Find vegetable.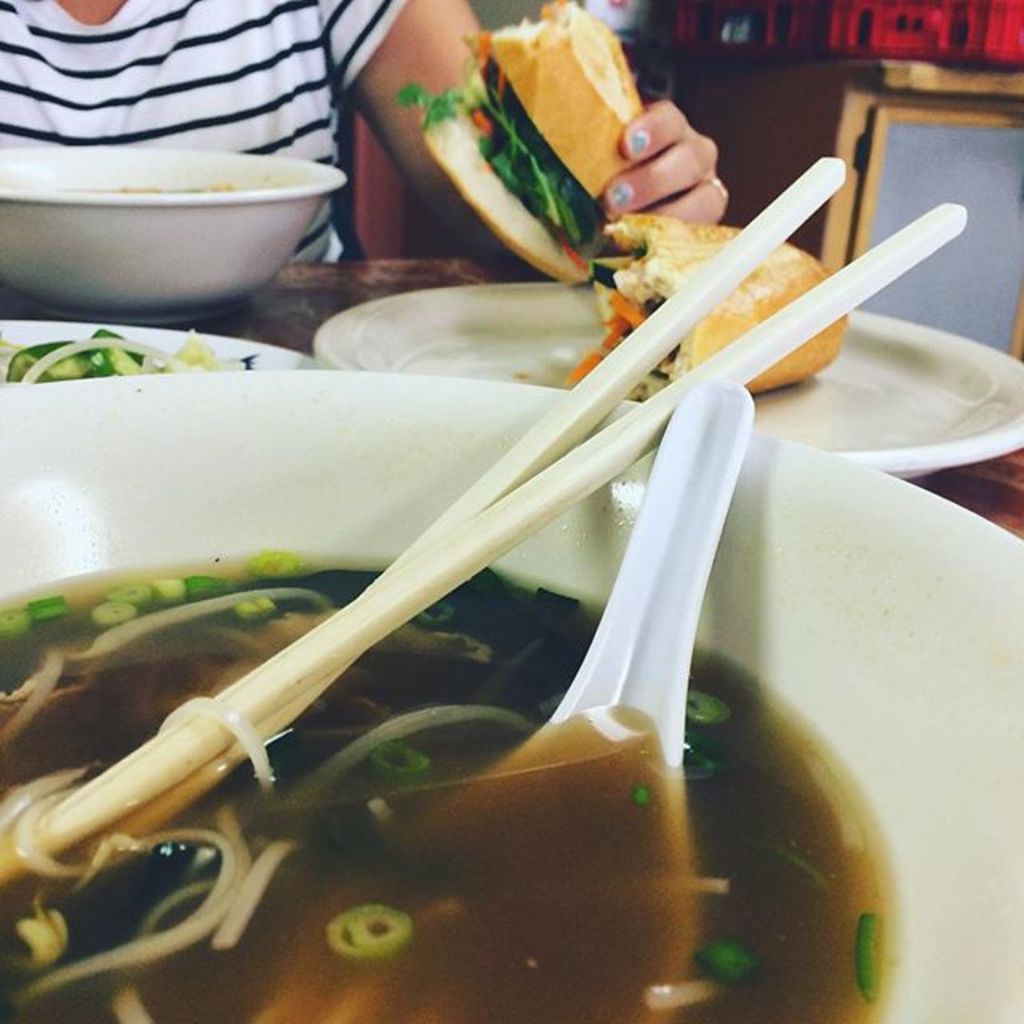
detection(13, 322, 246, 381).
